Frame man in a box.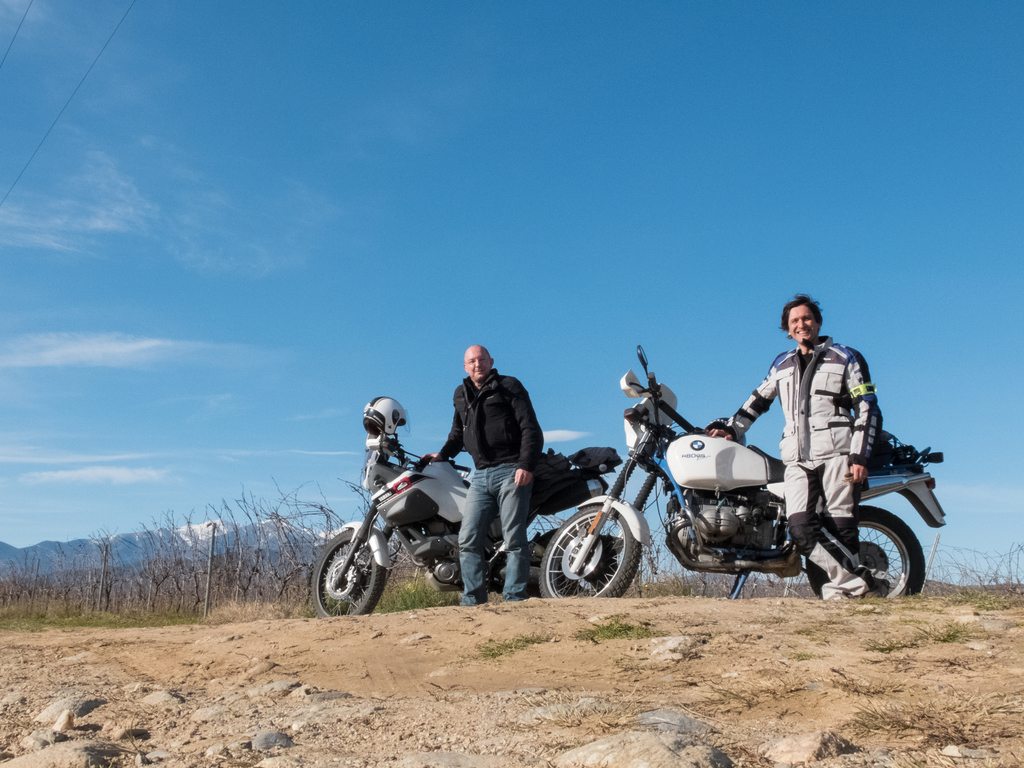
422/346/543/604.
